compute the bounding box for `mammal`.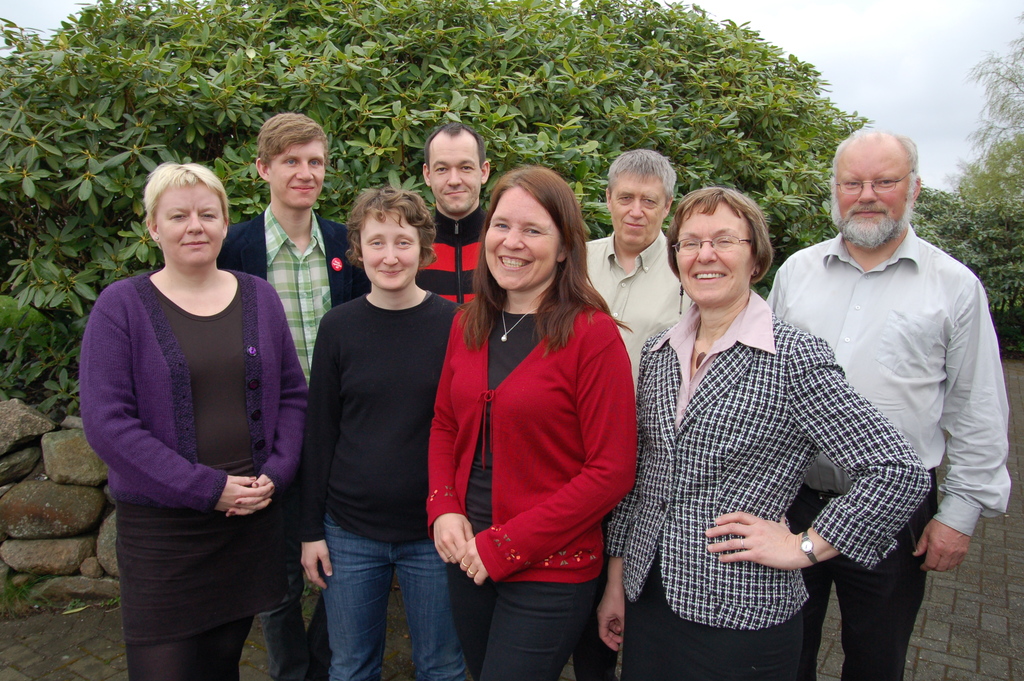
417,120,499,300.
